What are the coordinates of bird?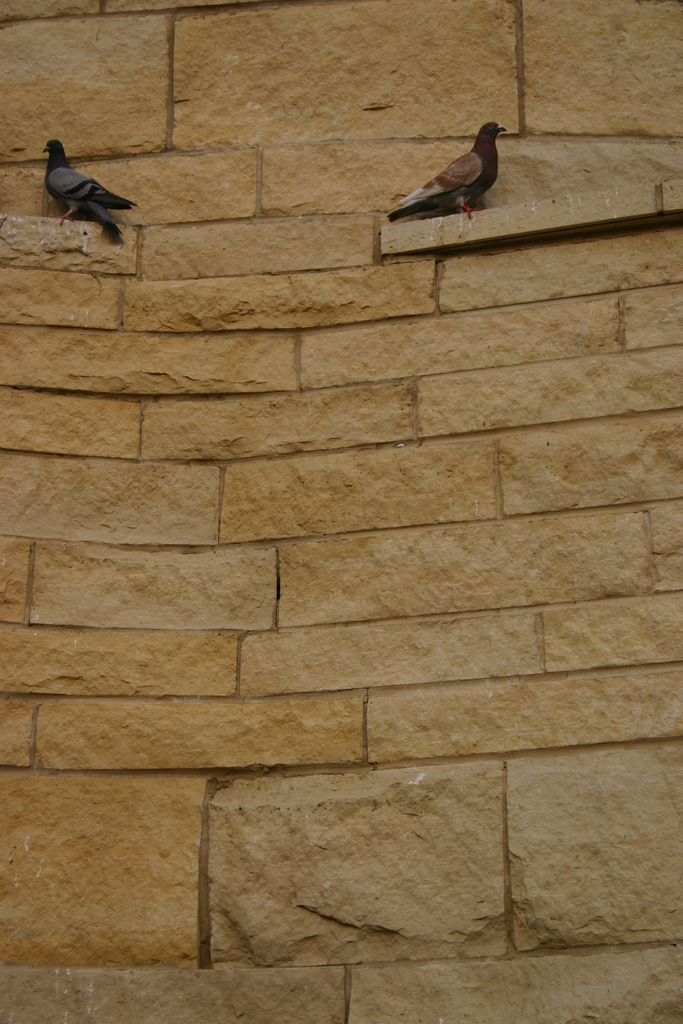
x1=395, y1=110, x2=520, y2=214.
